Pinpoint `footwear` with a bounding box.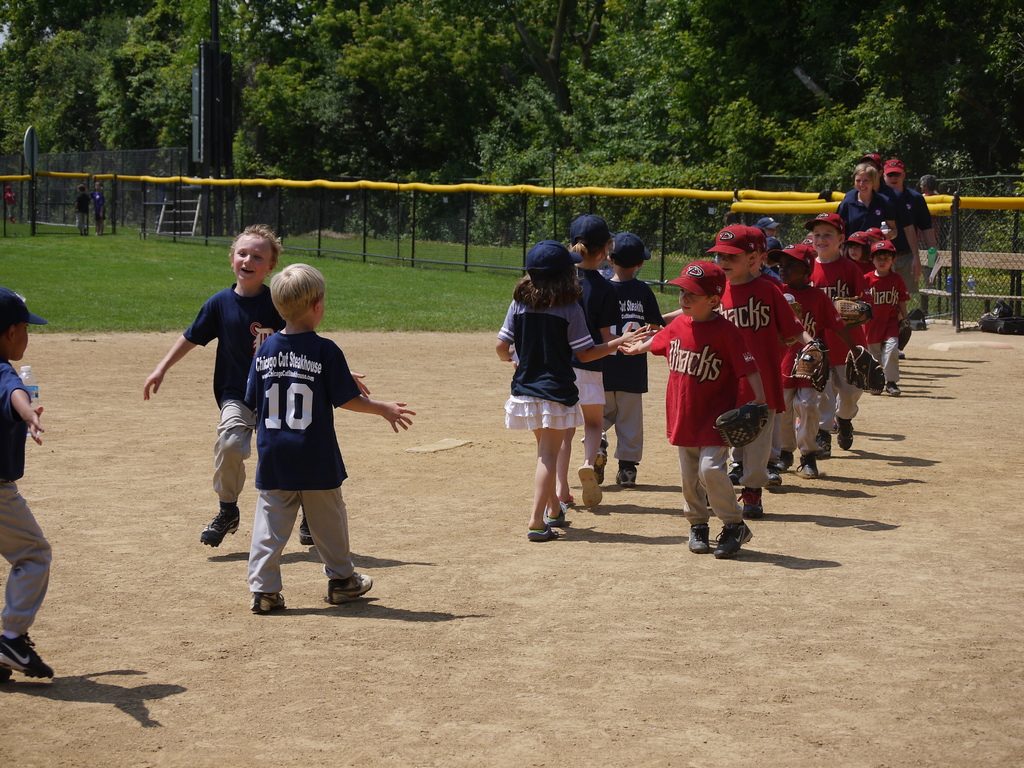
<bbox>548, 503, 563, 525</bbox>.
